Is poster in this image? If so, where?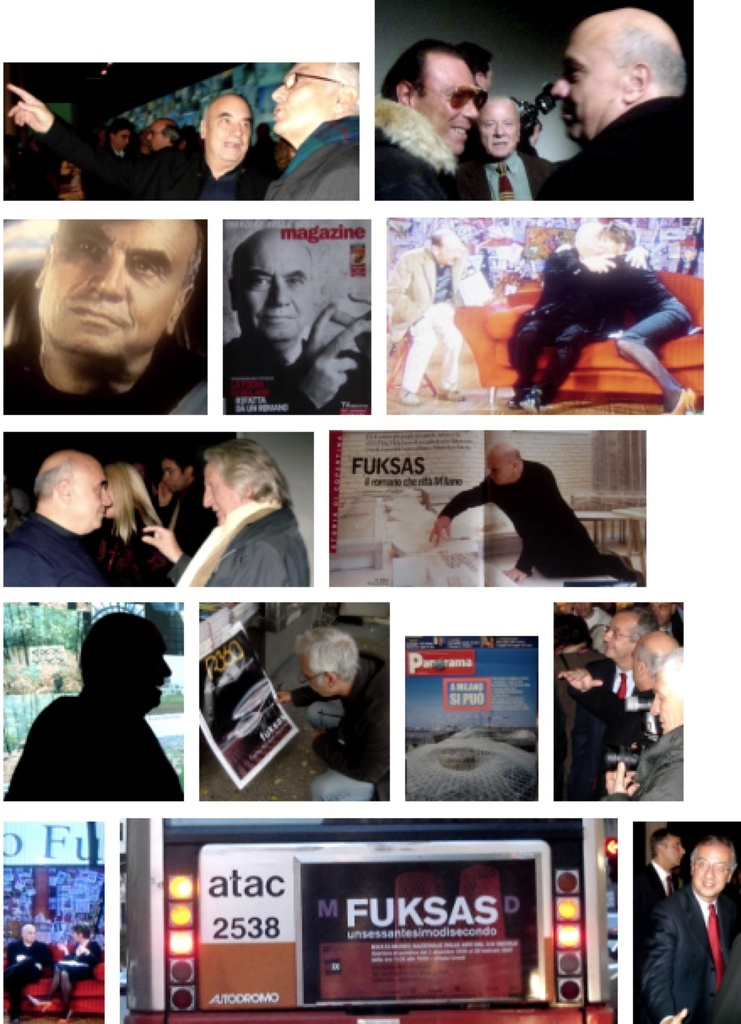
Yes, at bbox=[1, 817, 107, 945].
